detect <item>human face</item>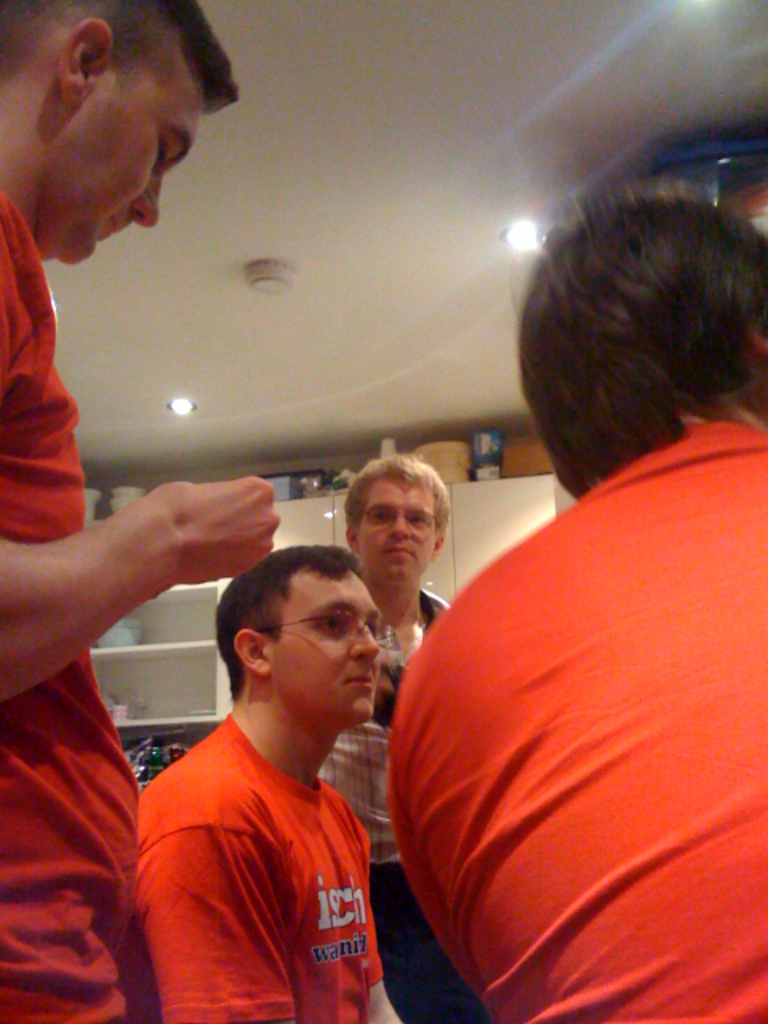
269,570,387,738
